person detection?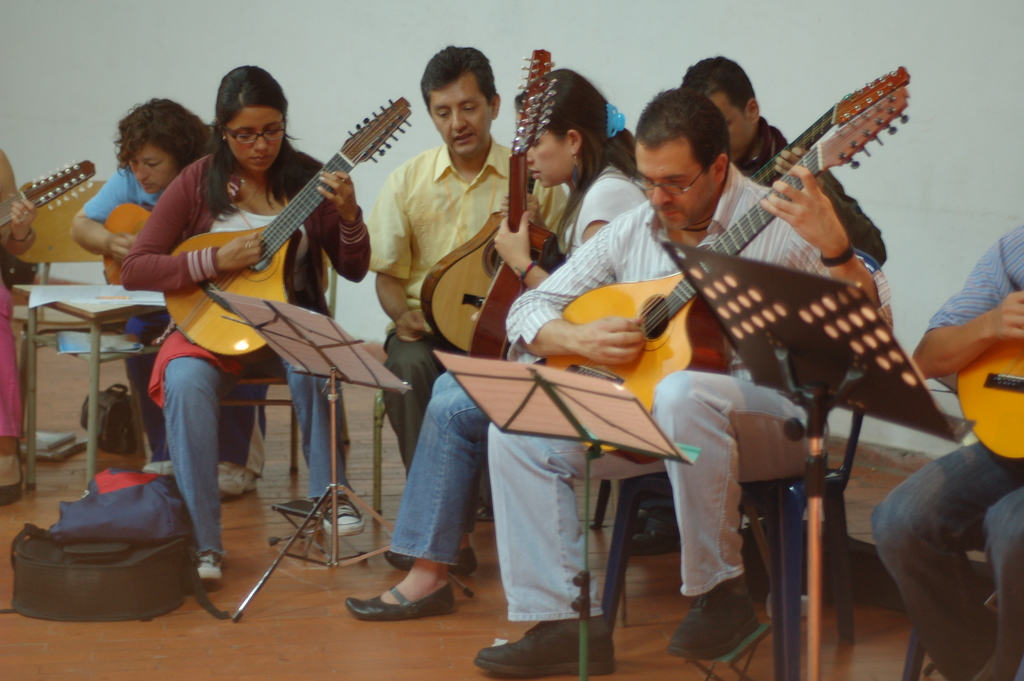
[left=865, top=211, right=1023, bottom=680]
